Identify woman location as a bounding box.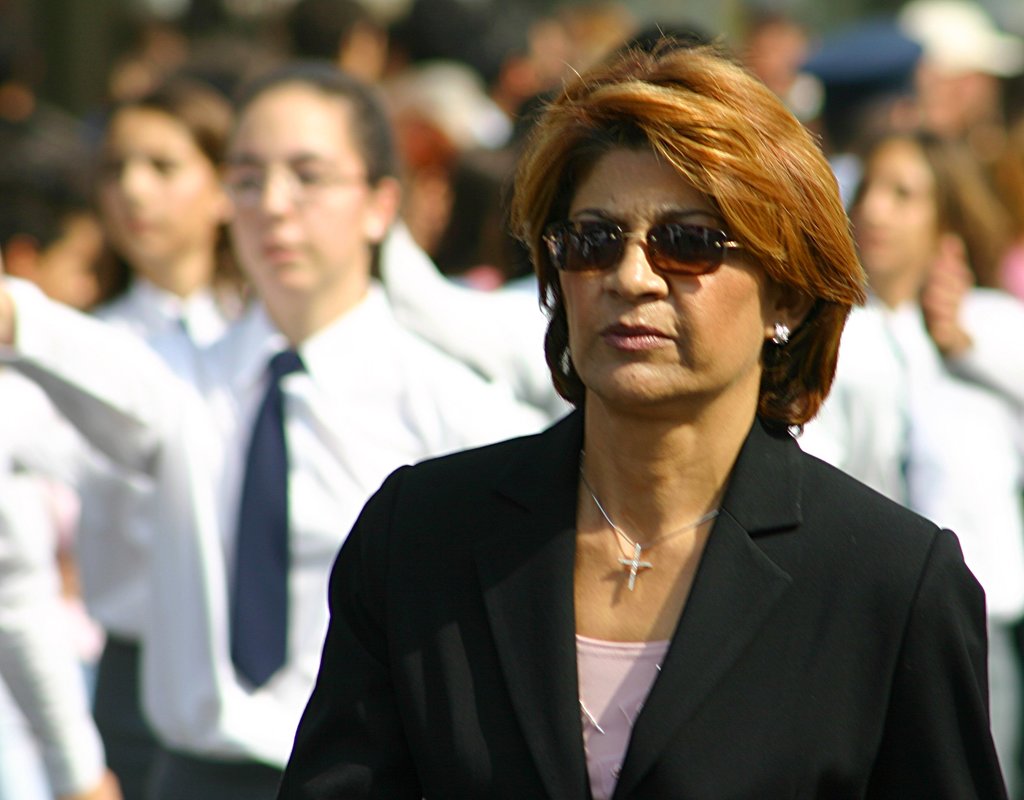
<bbox>0, 64, 253, 799</bbox>.
